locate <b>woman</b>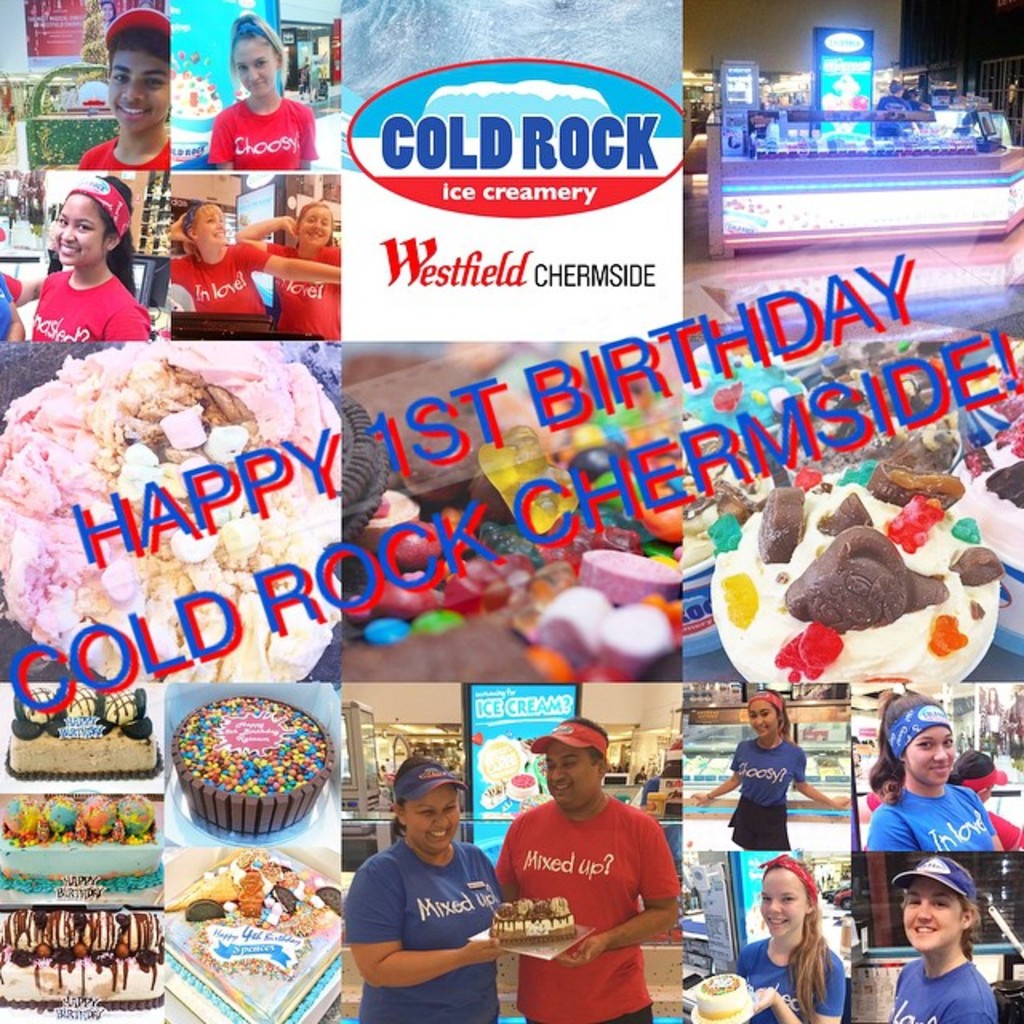
160/202/341/330
